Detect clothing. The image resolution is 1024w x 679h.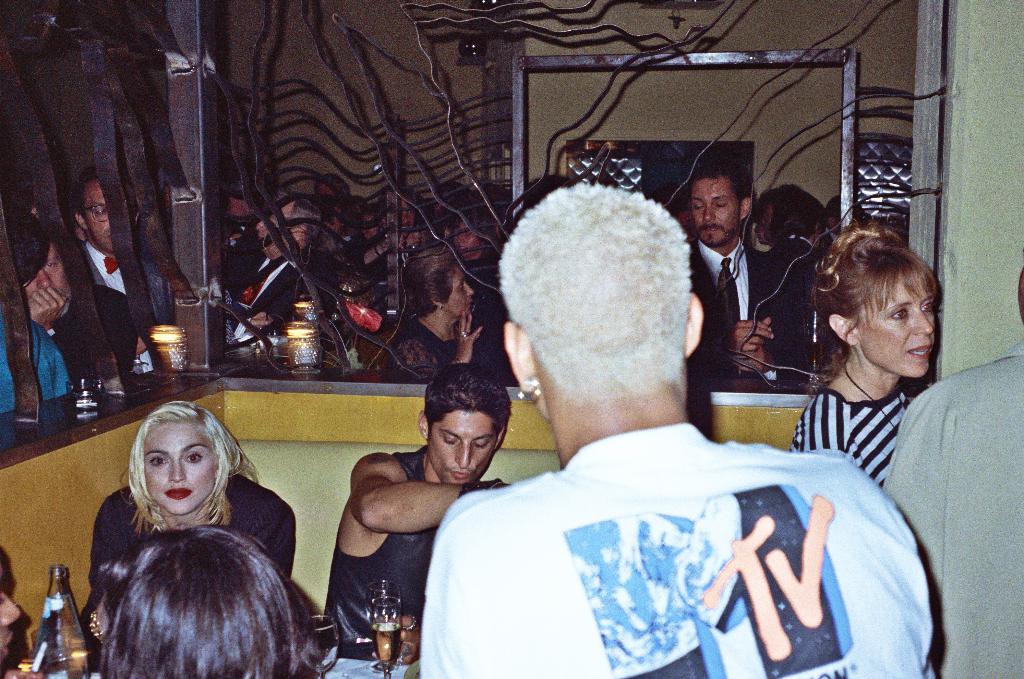
399 409 949 678.
